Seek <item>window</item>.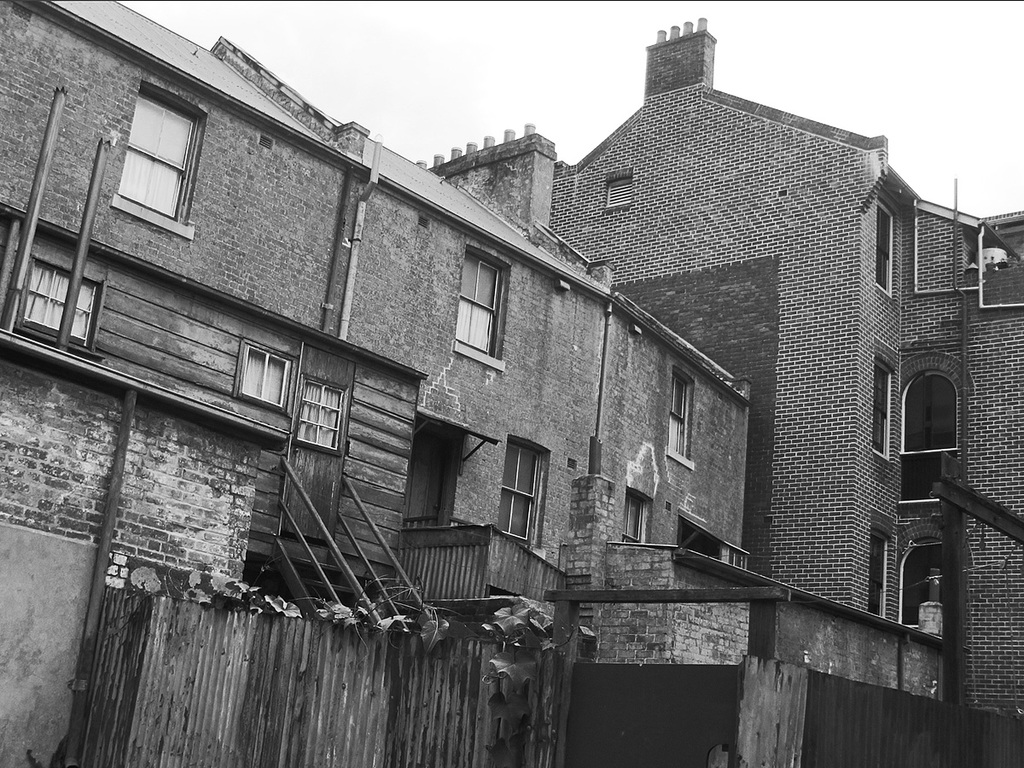
871/203/897/293.
